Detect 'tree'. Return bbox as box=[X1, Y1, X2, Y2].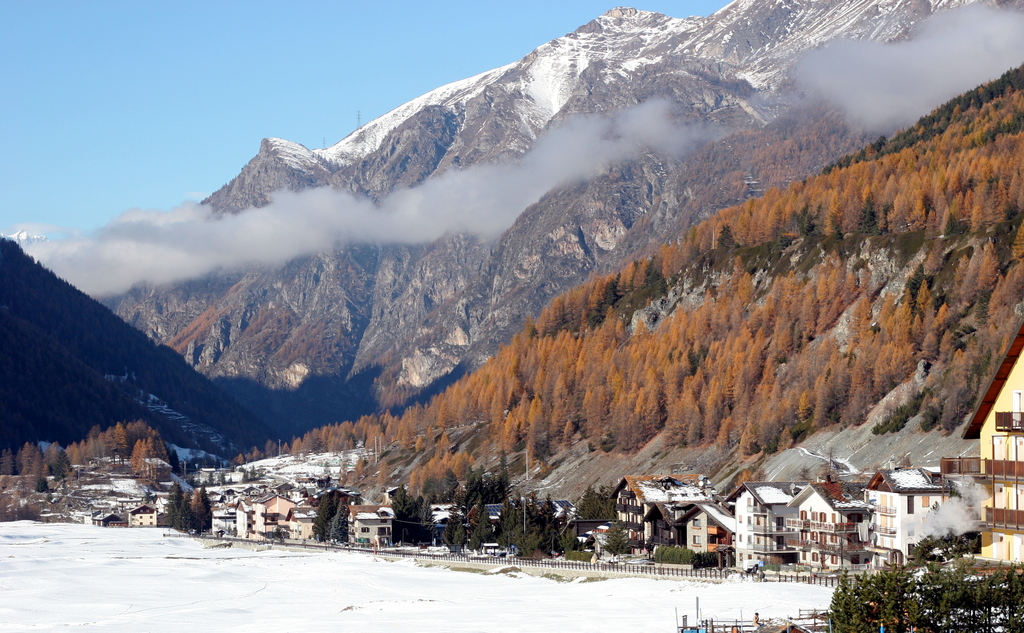
box=[380, 408, 394, 433].
